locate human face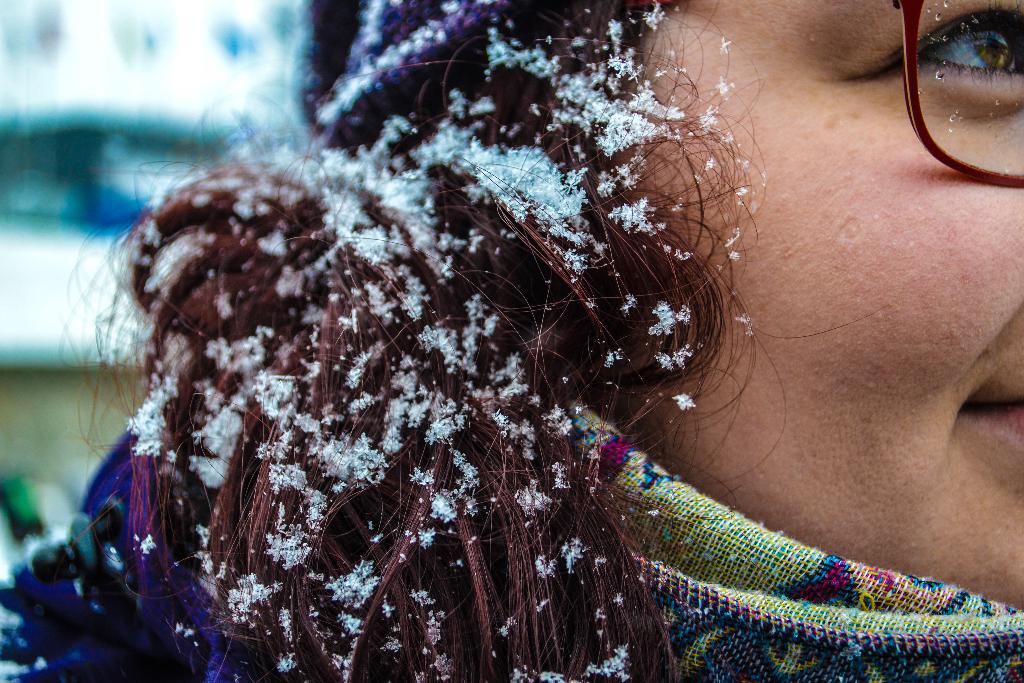
[x1=590, y1=0, x2=1023, y2=607]
